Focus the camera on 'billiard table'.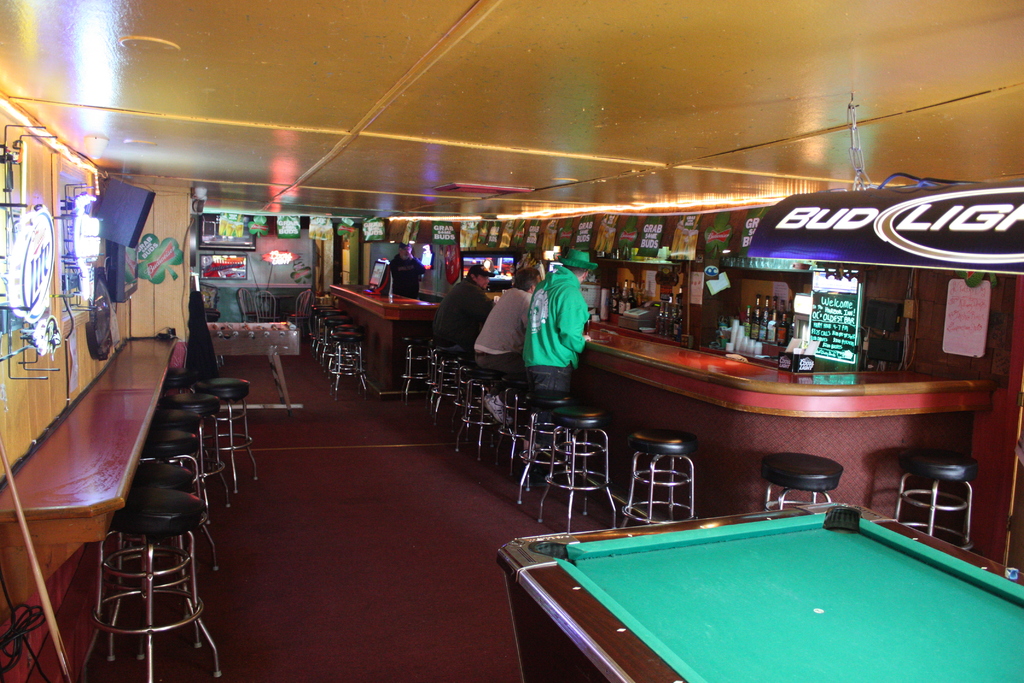
Focus region: box(500, 504, 1023, 682).
